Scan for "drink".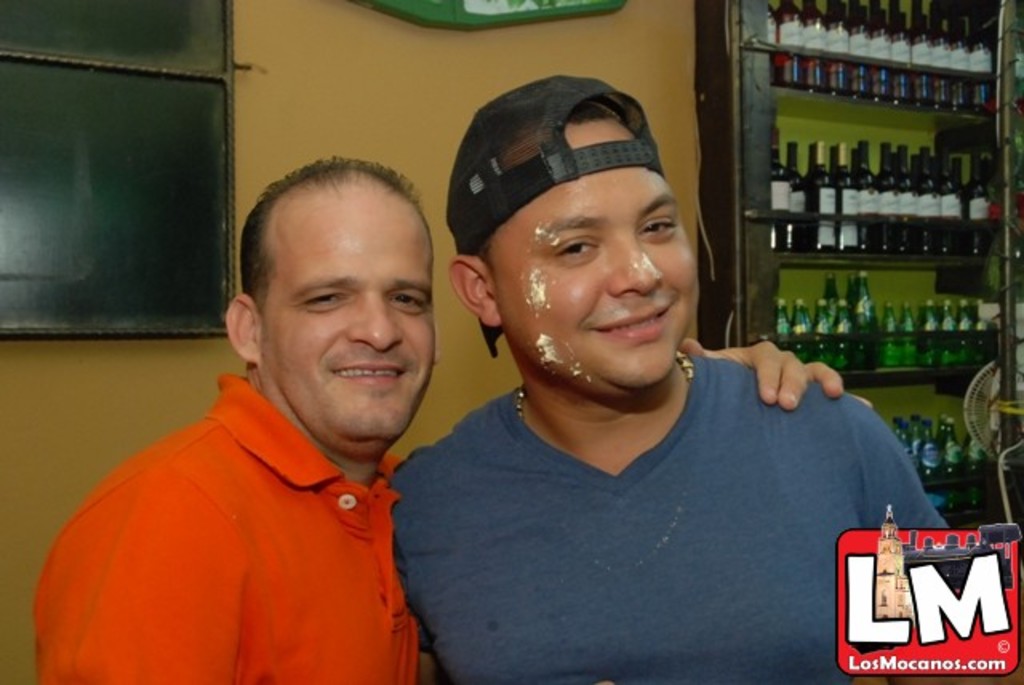
Scan result: crop(779, 0, 805, 85).
